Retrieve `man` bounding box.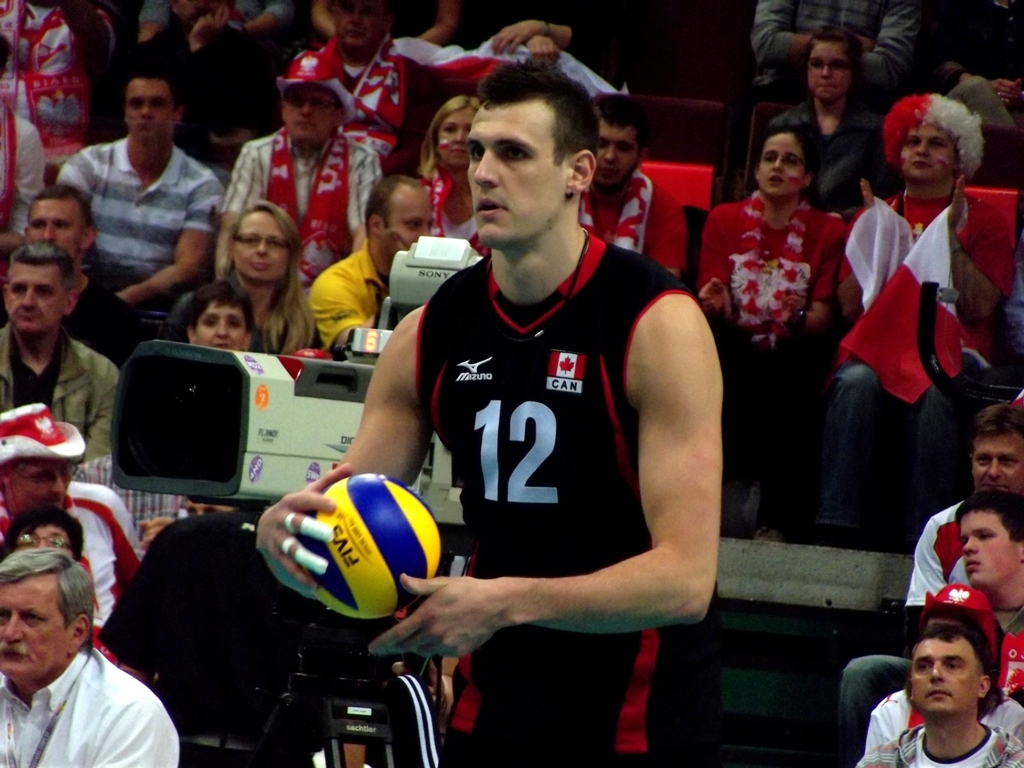
Bounding box: crop(0, 558, 175, 767).
